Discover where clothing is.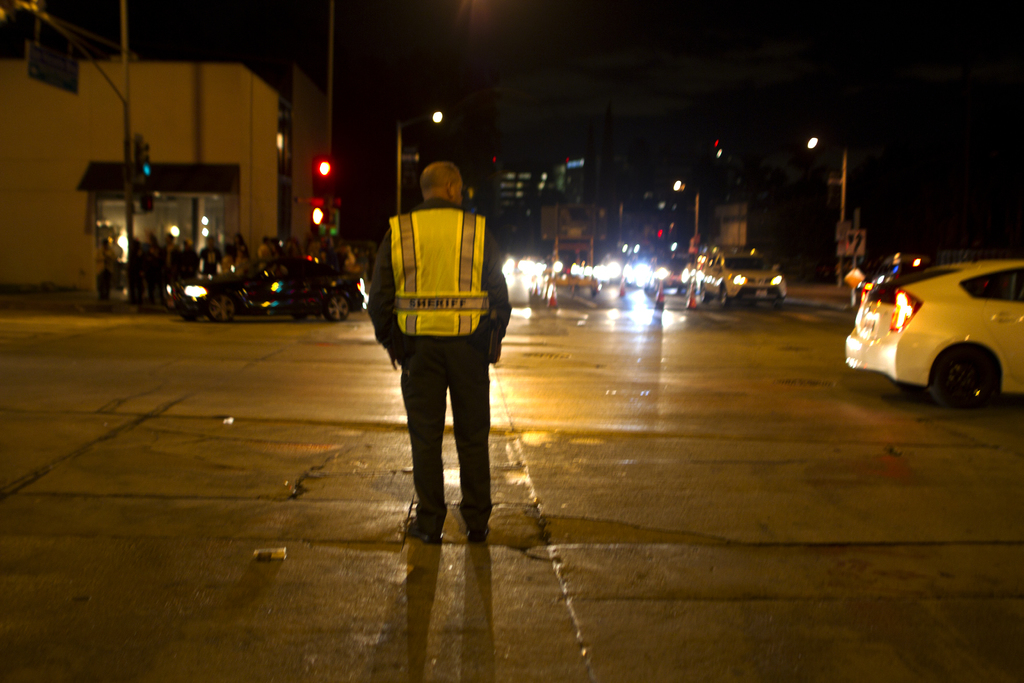
Discovered at [left=121, top=235, right=148, bottom=299].
